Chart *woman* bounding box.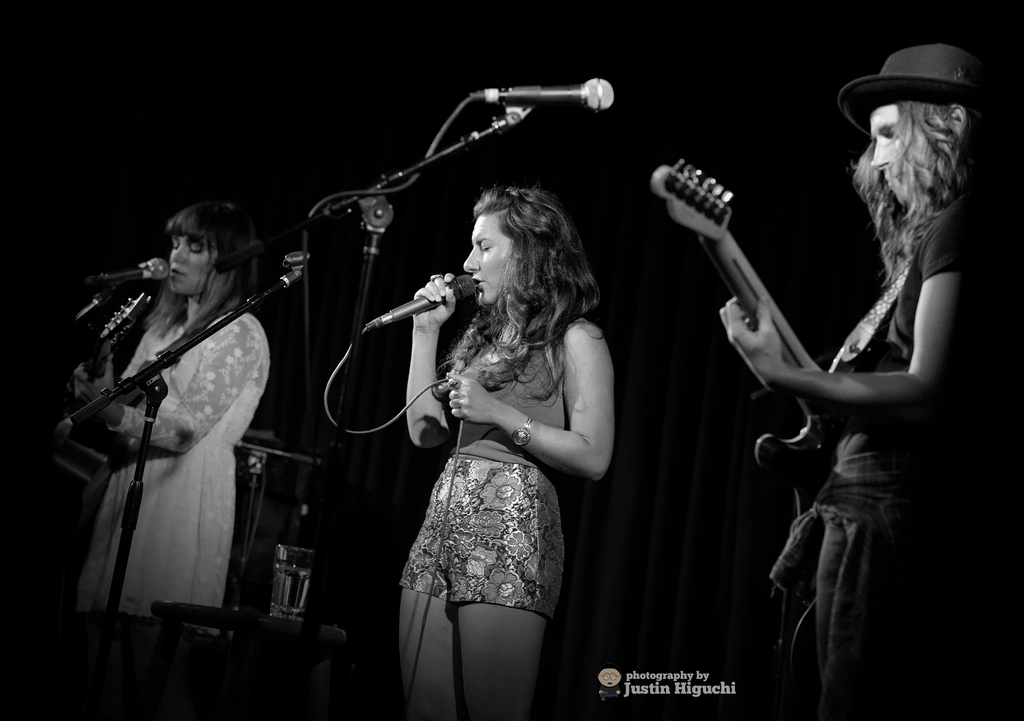
Charted: Rect(51, 199, 271, 720).
